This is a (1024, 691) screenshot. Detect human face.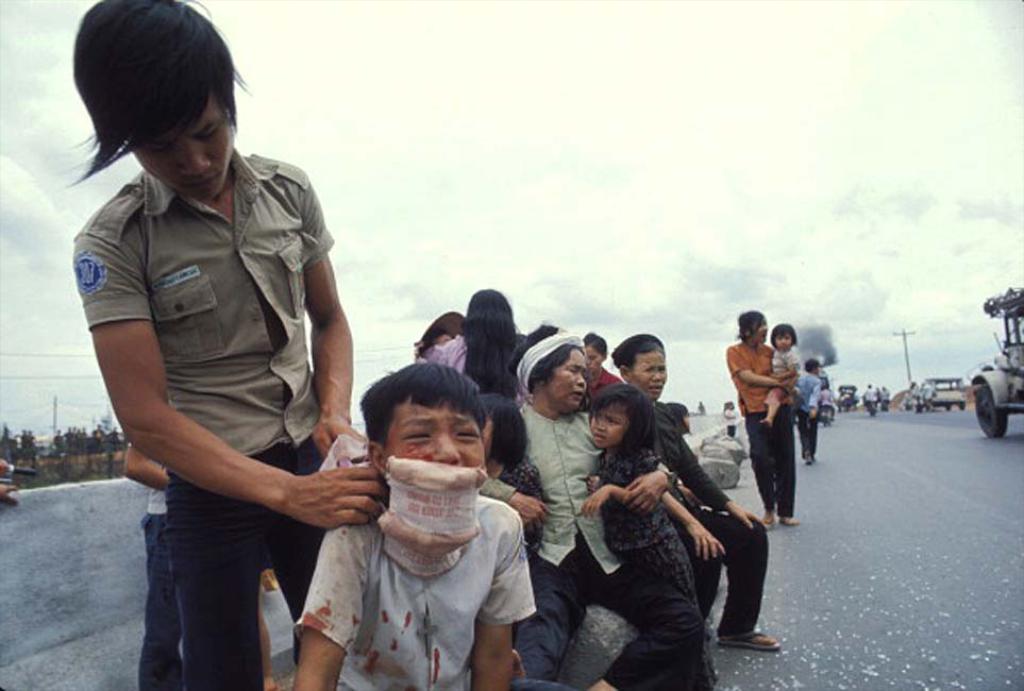
(left=774, top=334, right=792, bottom=350).
